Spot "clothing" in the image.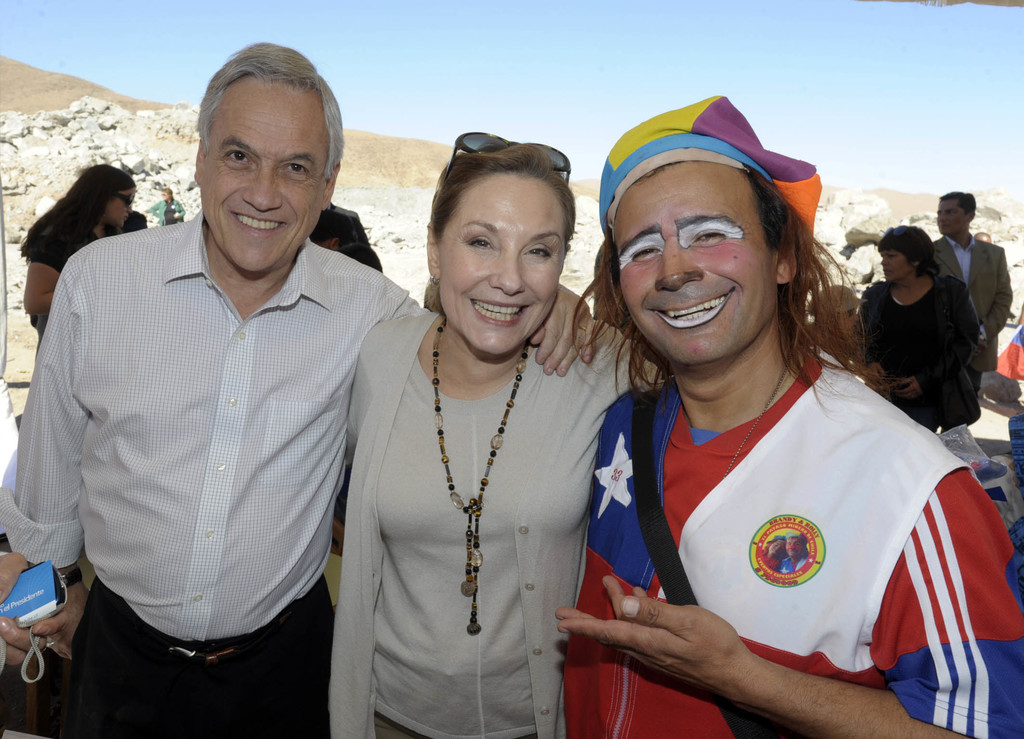
"clothing" found at region(856, 273, 981, 434).
